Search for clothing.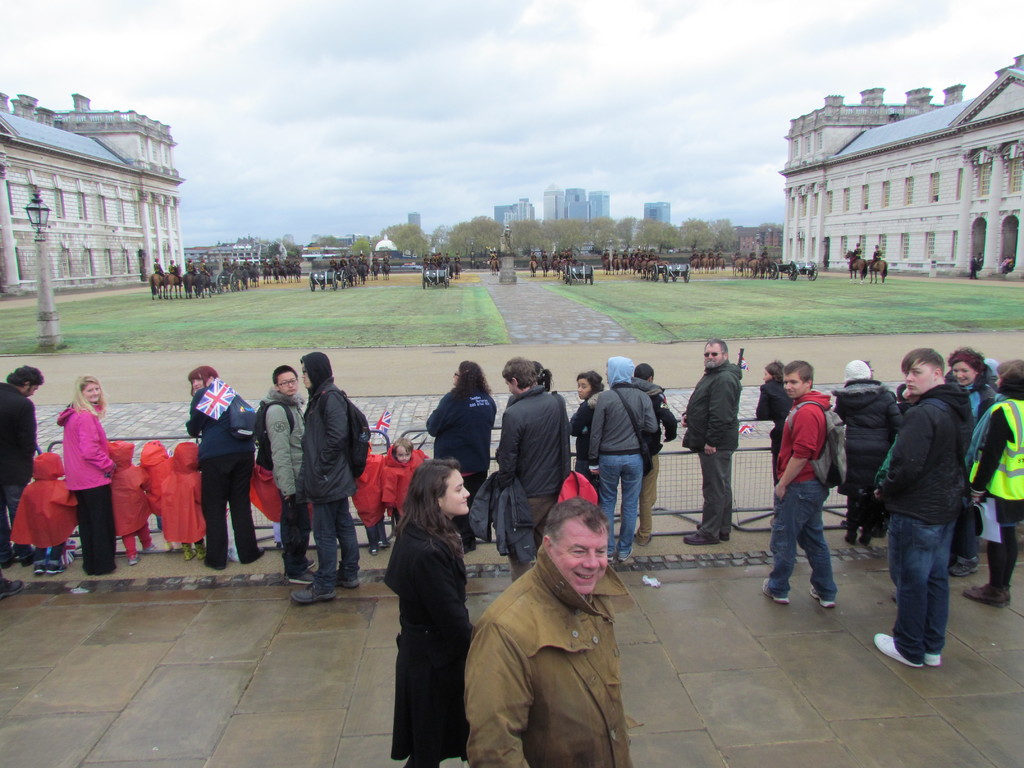
Found at pyautogui.locateOnScreen(161, 440, 206, 544).
